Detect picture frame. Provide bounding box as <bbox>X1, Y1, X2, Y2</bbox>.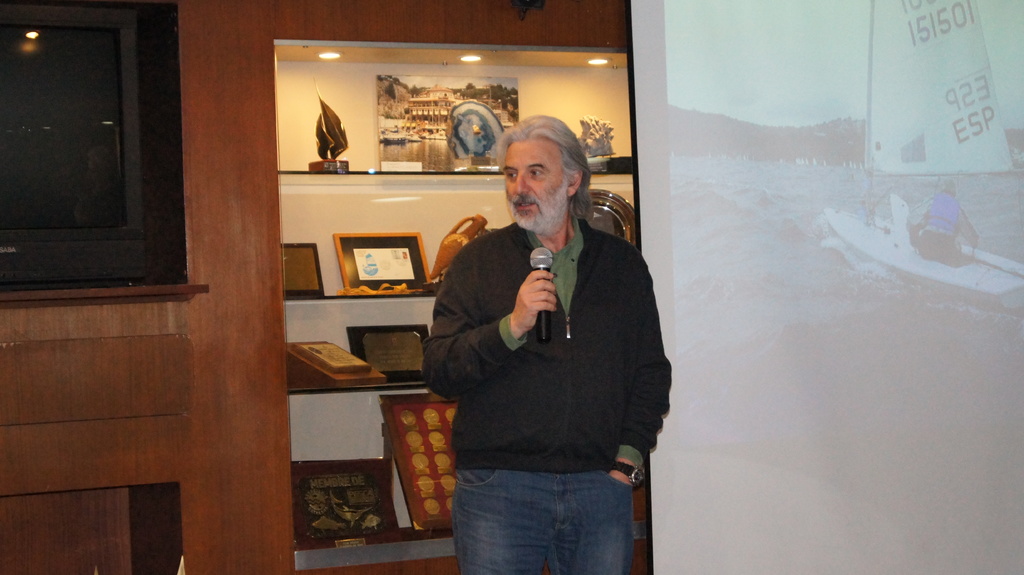
<bbox>331, 230, 428, 293</bbox>.
